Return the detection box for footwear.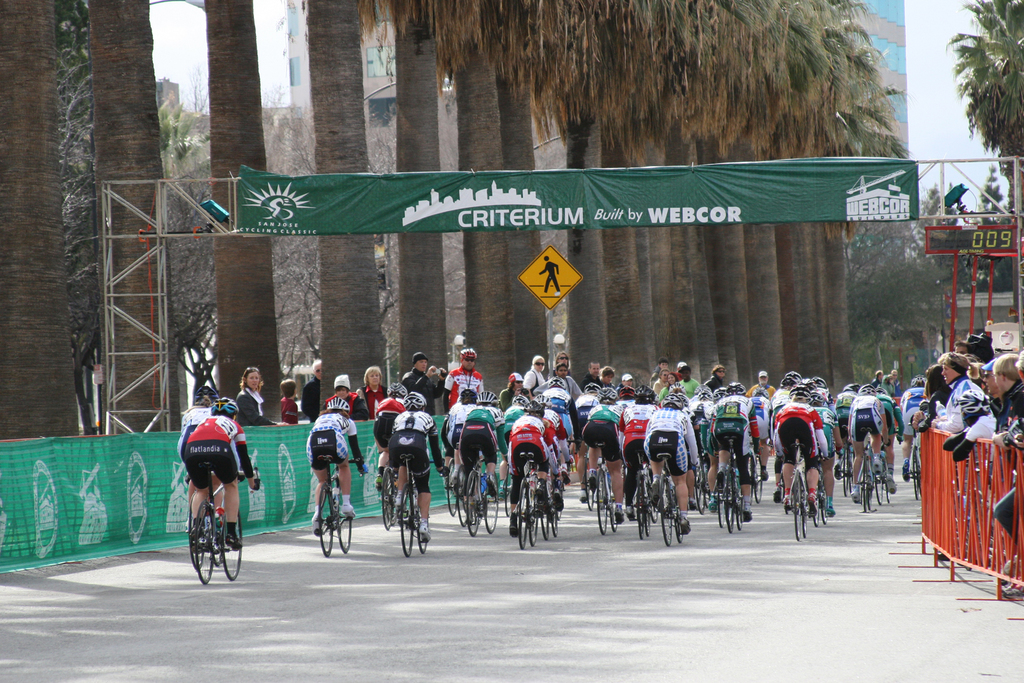
{"left": 613, "top": 505, "right": 621, "bottom": 525}.
